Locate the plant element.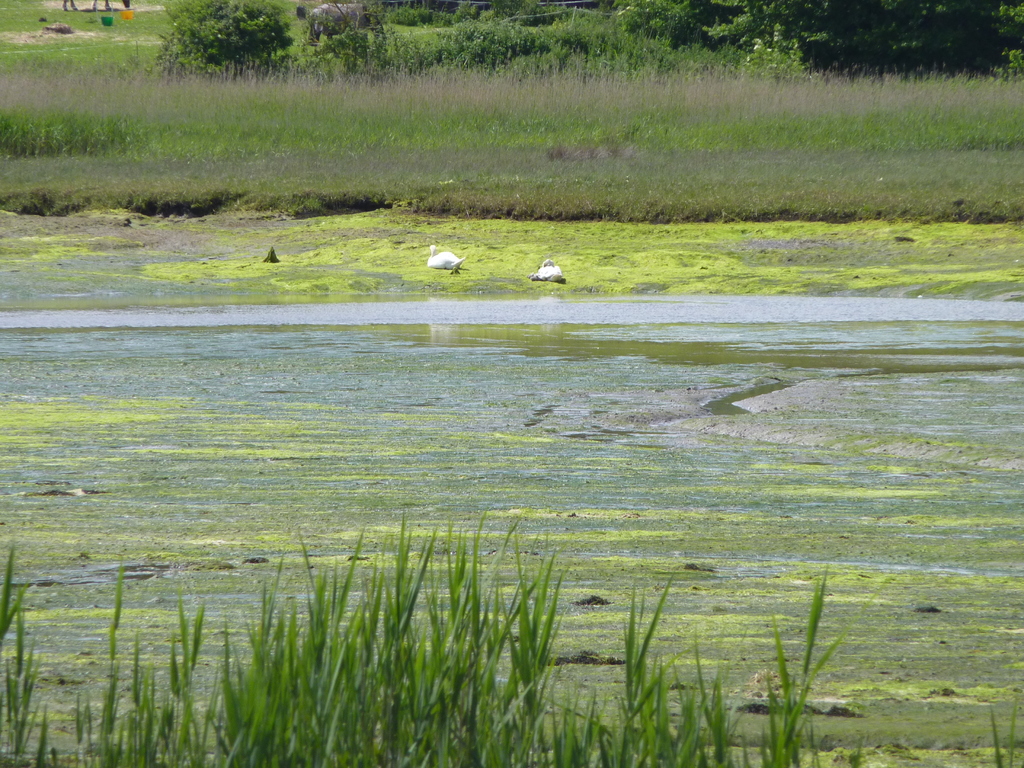
Element bbox: box(792, 0, 1020, 77).
